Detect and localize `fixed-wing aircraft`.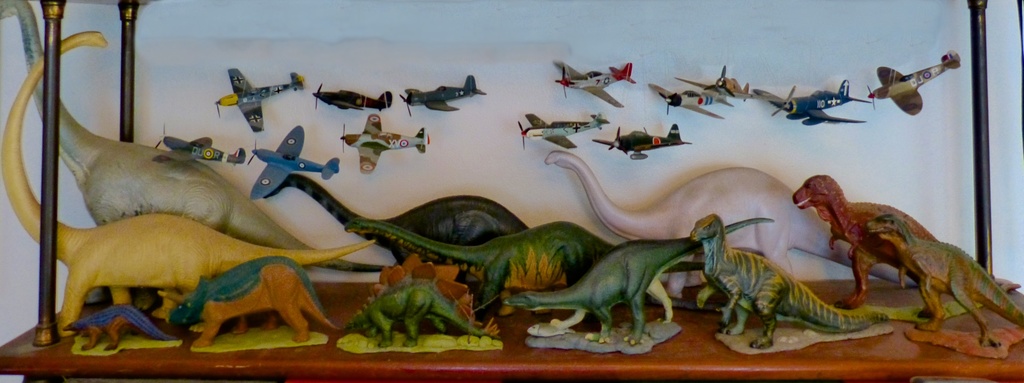
Localized at bbox=[864, 42, 967, 122].
